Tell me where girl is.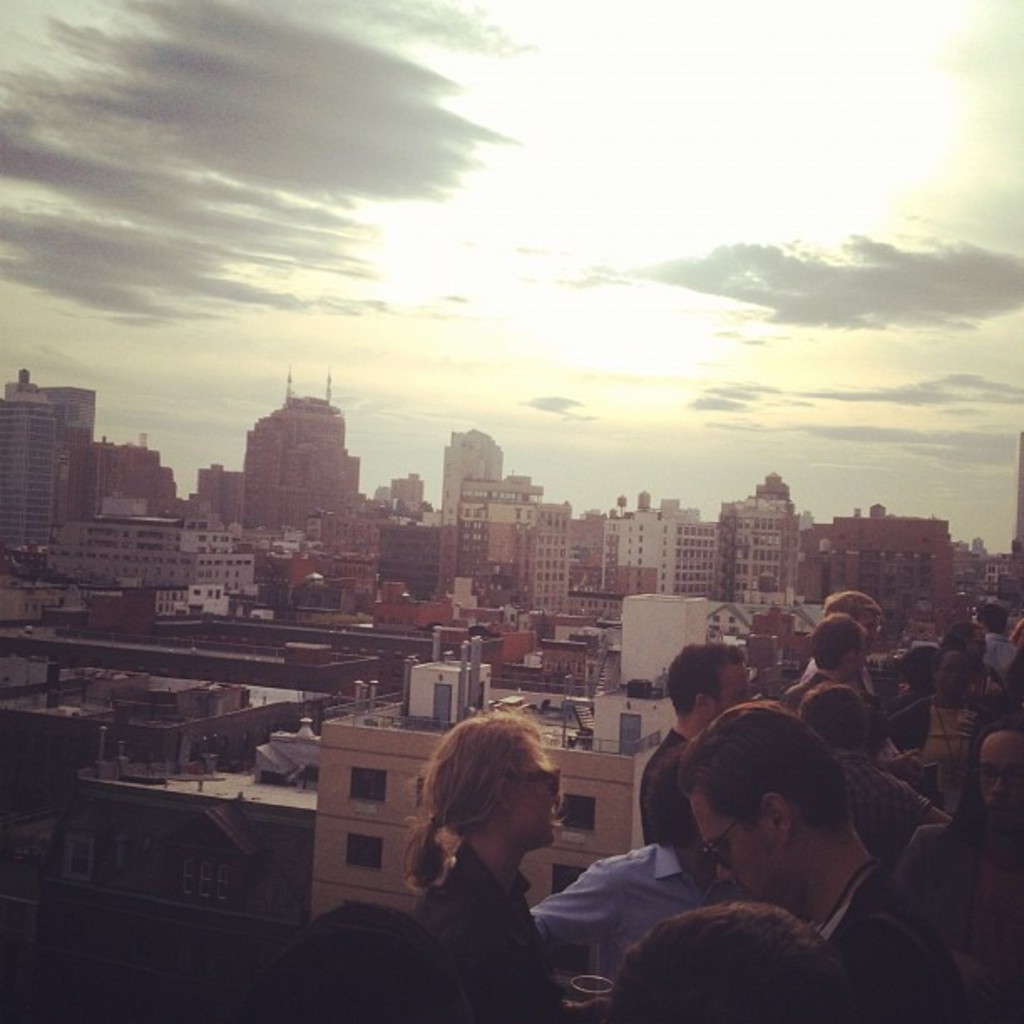
girl is at bbox=[407, 708, 571, 1022].
